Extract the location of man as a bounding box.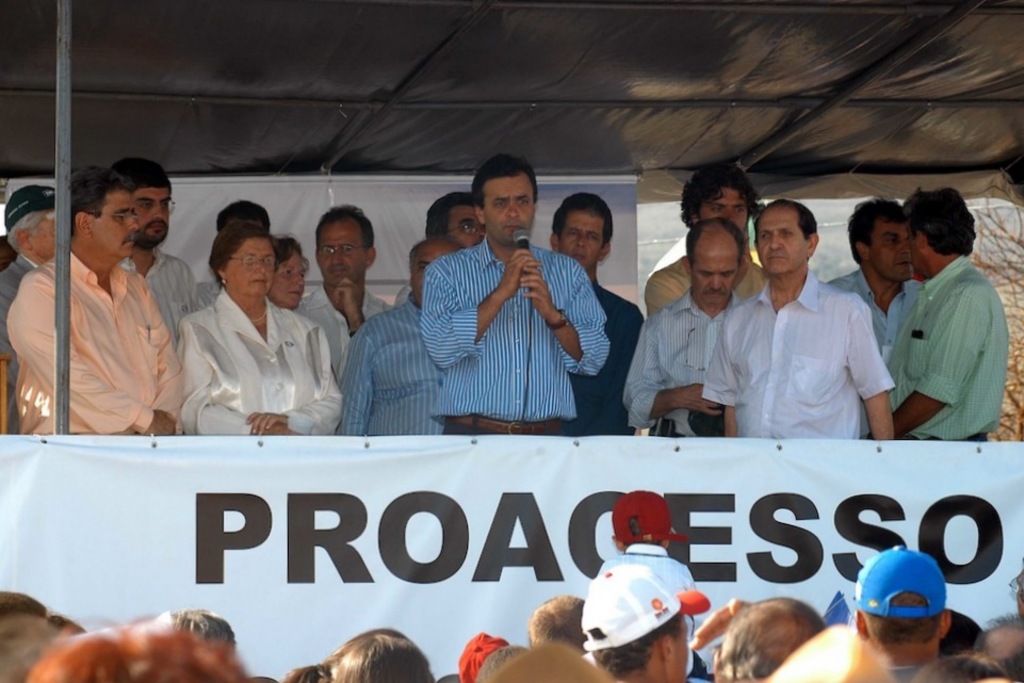
(699,197,898,441).
